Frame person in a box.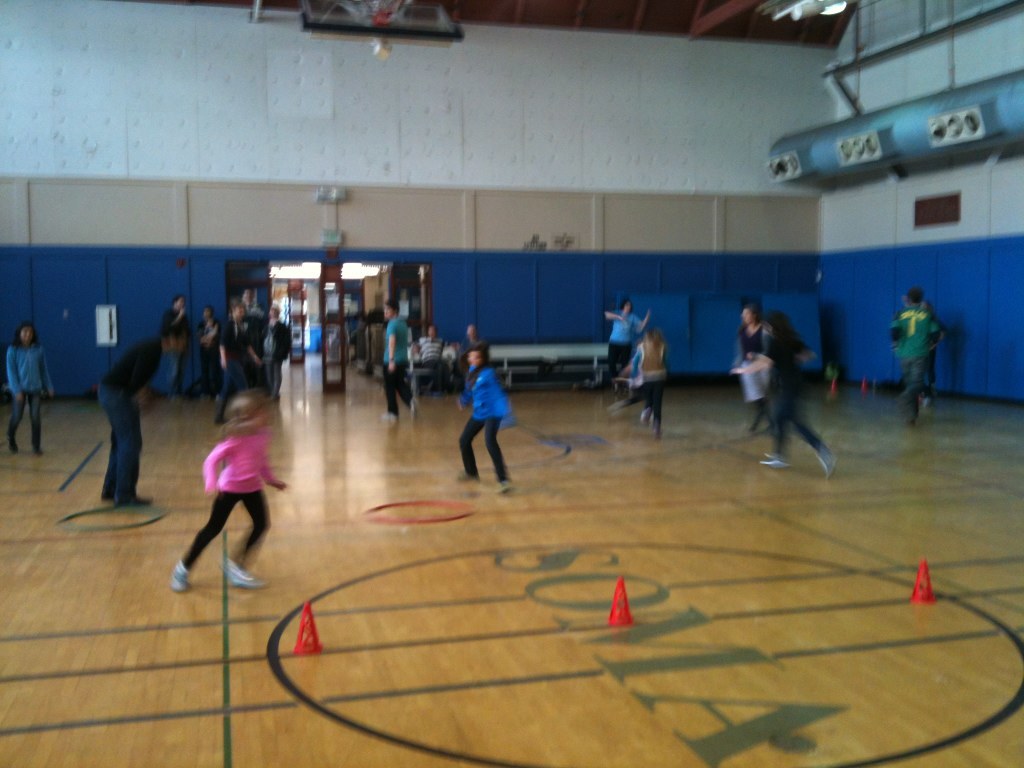
618 324 668 438.
